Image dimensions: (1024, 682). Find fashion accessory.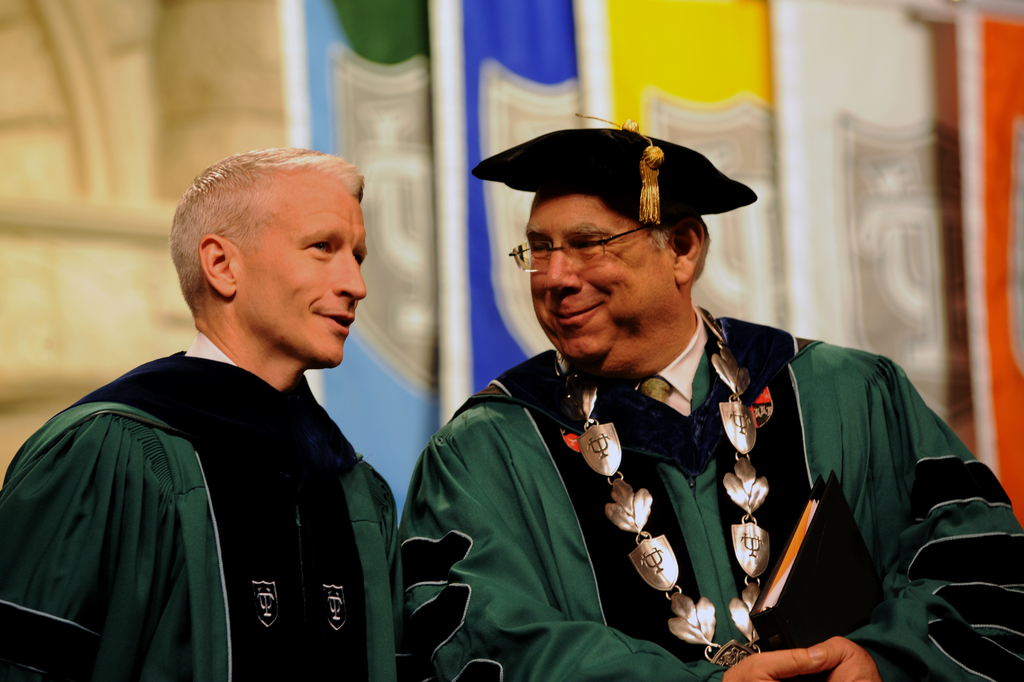
[551, 347, 776, 667].
